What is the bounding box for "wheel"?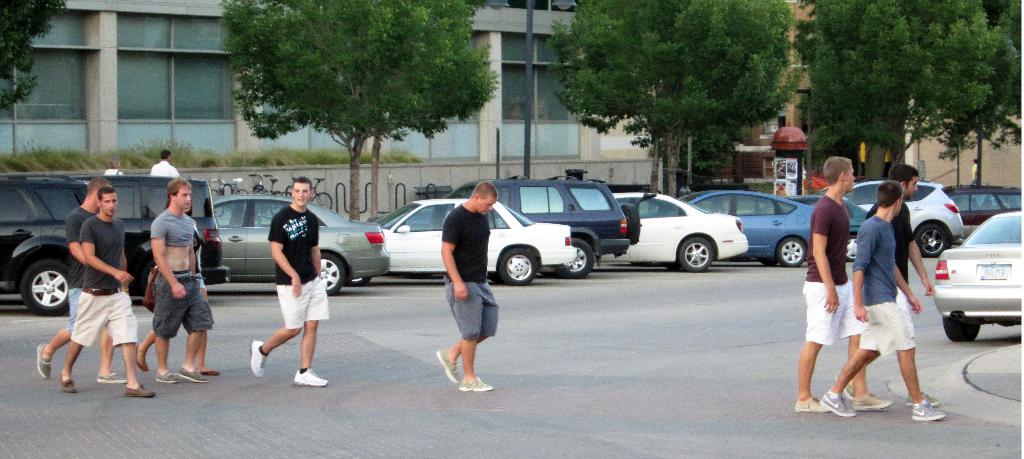
Rect(846, 236, 859, 269).
